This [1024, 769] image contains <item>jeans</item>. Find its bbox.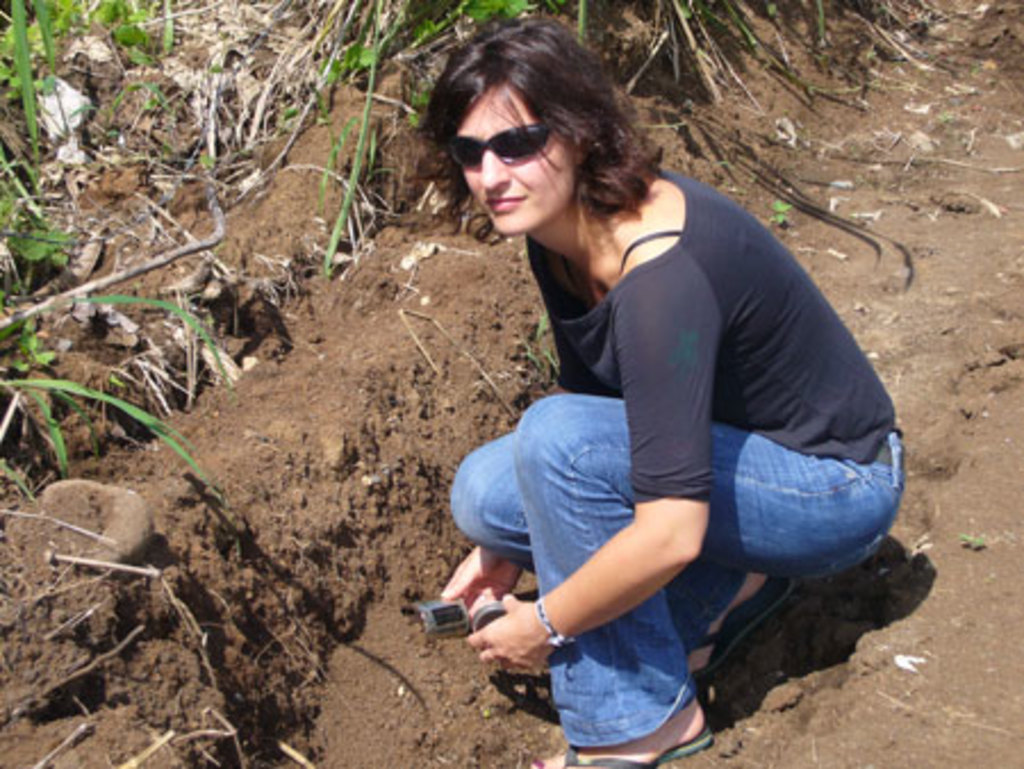
locate(448, 414, 858, 737).
